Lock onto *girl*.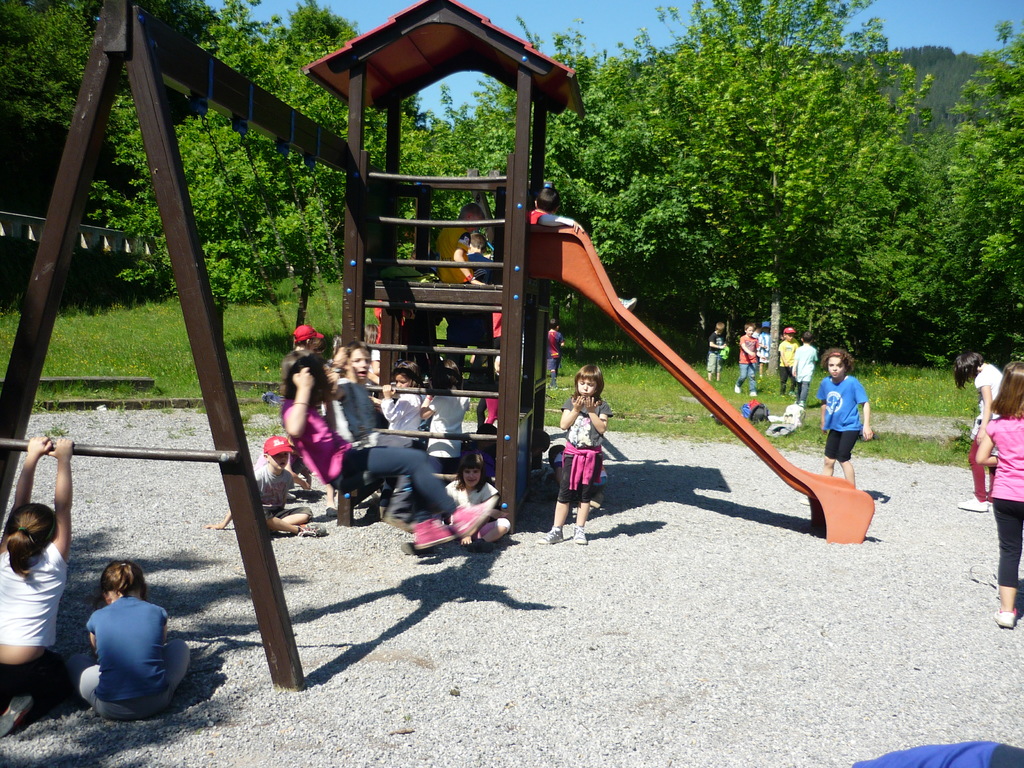
Locked: BBox(801, 348, 872, 506).
